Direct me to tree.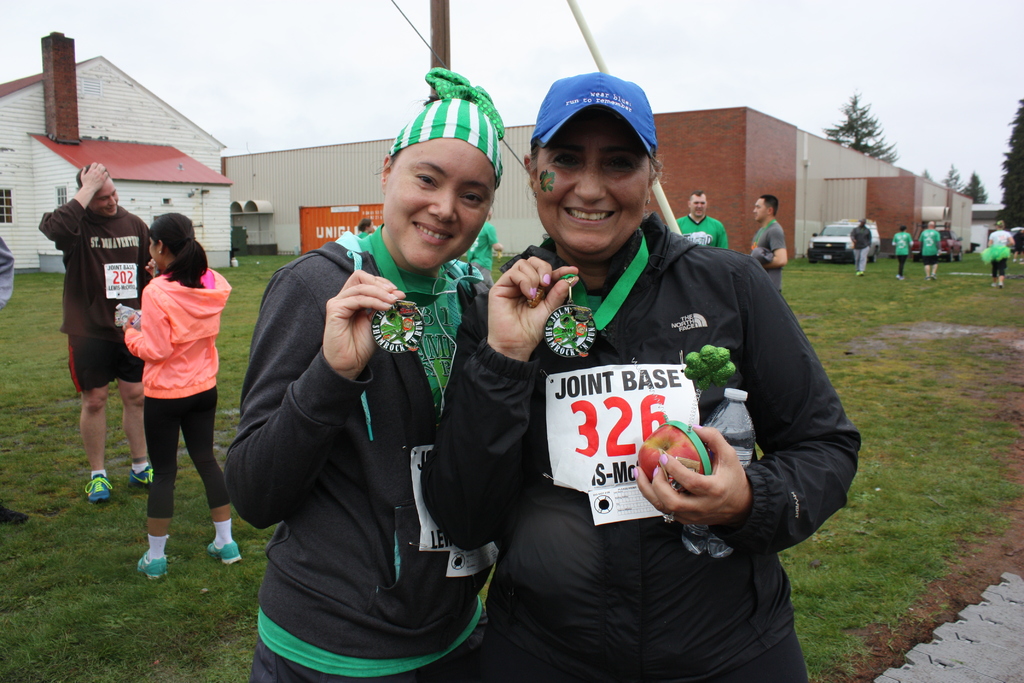
Direction: bbox=(960, 170, 991, 204).
